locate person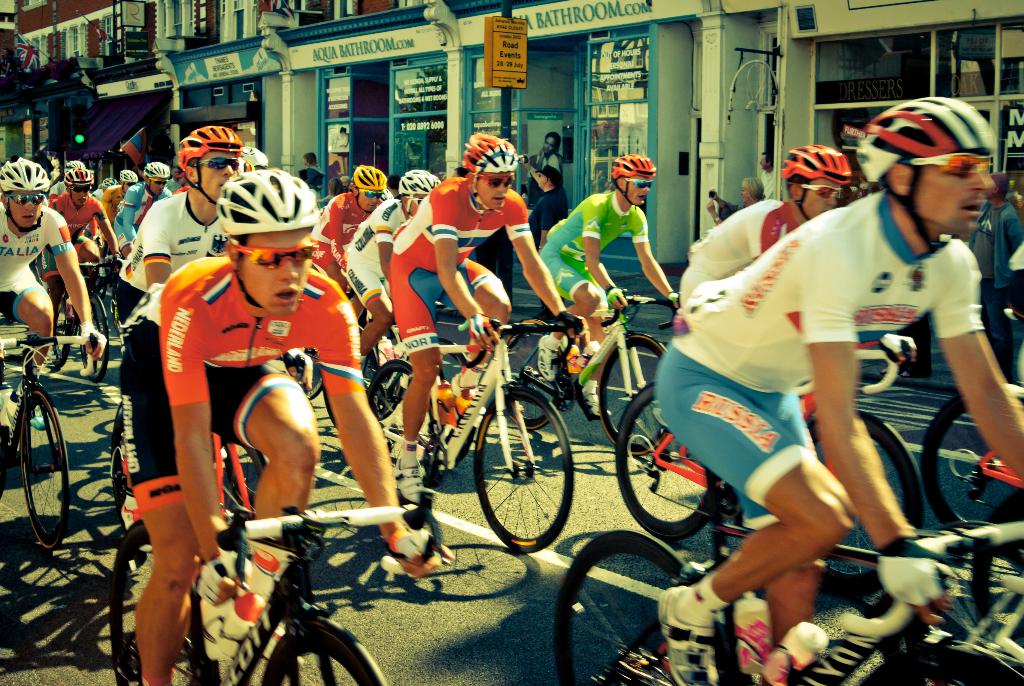
box=[0, 157, 103, 443]
